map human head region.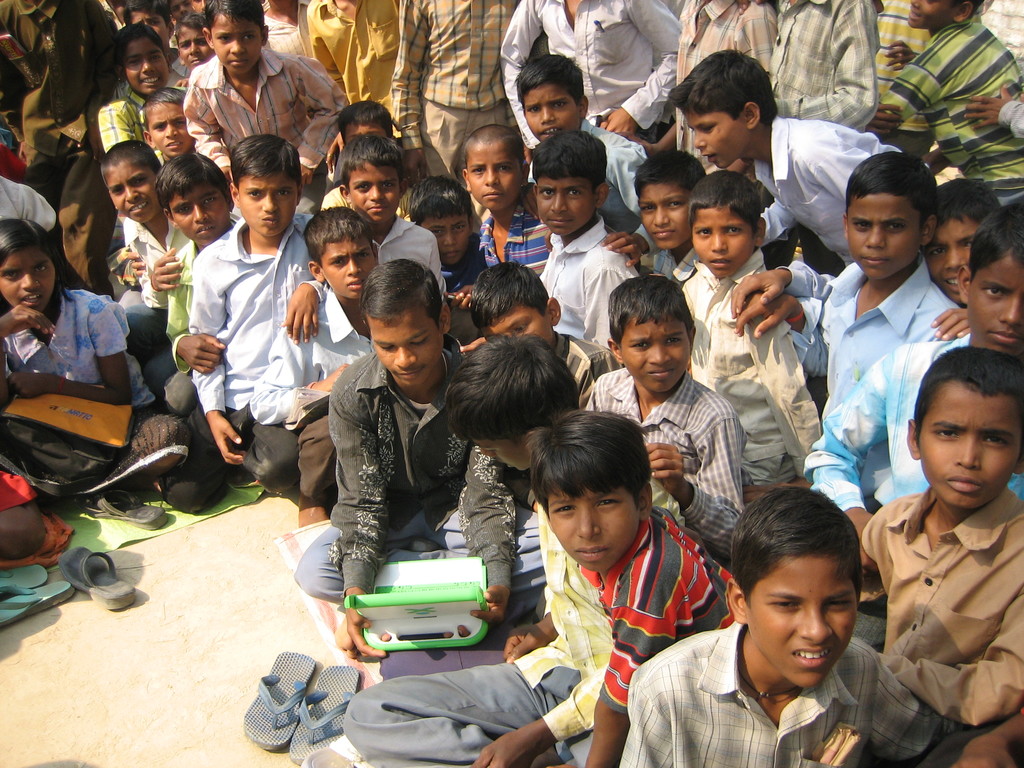
Mapped to bbox=(100, 139, 159, 220).
